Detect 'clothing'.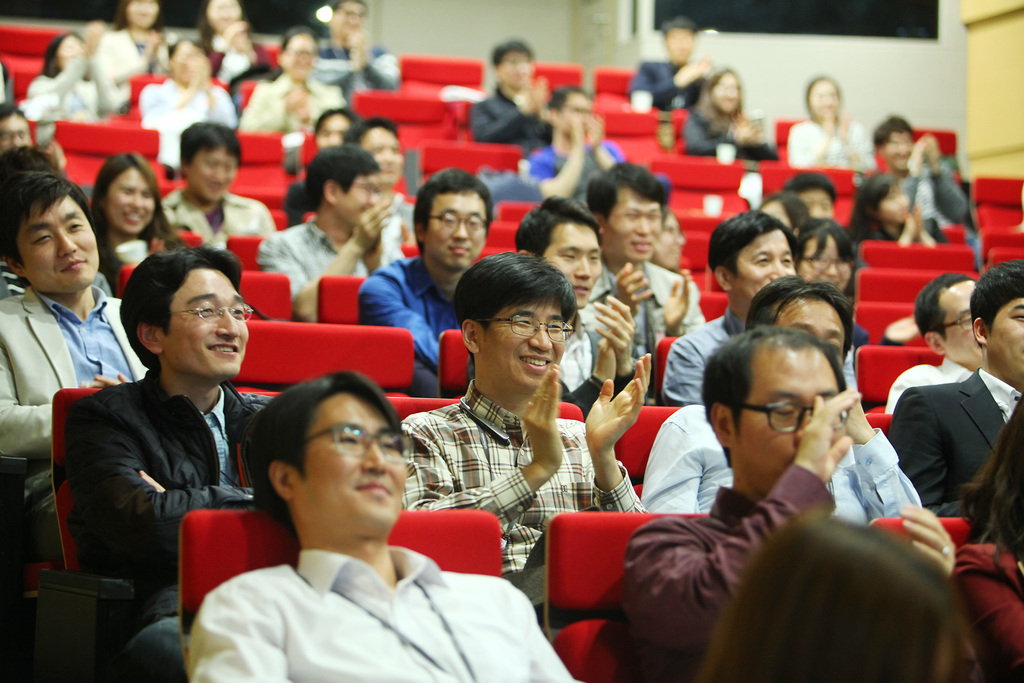
Detected at x1=473, y1=84, x2=556, y2=142.
